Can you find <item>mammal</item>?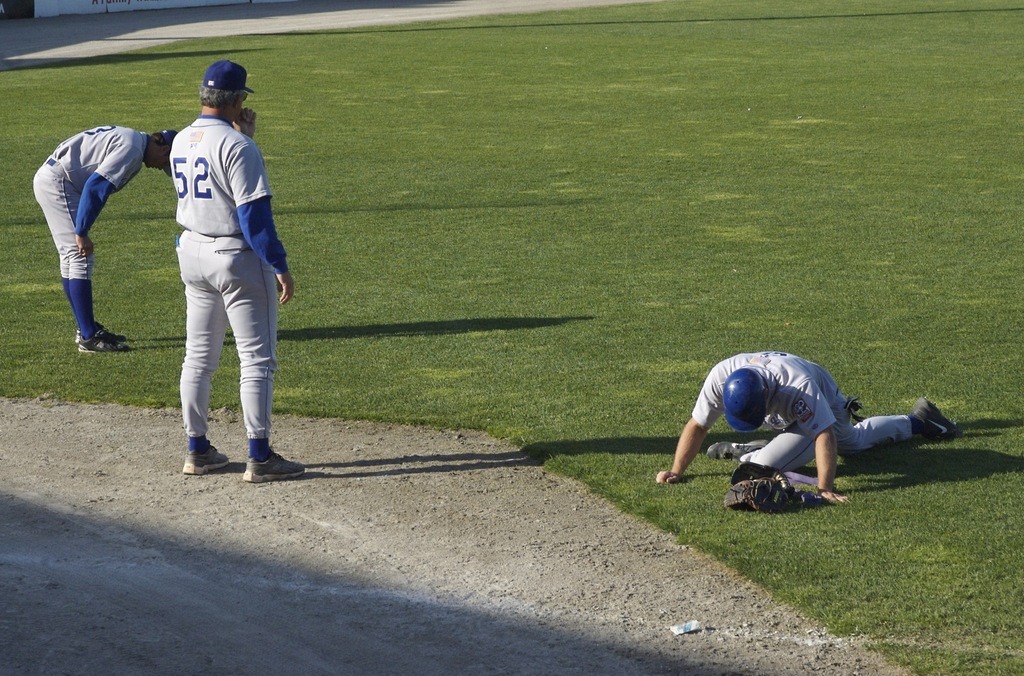
Yes, bounding box: region(169, 60, 309, 485).
